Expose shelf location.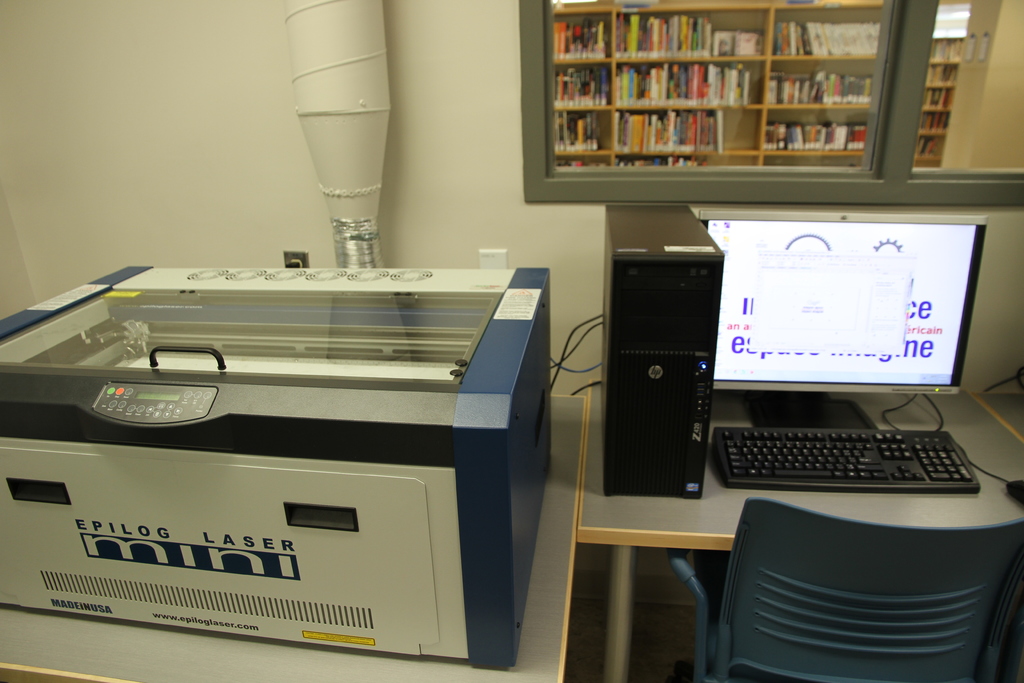
Exposed at (780, 65, 868, 113).
